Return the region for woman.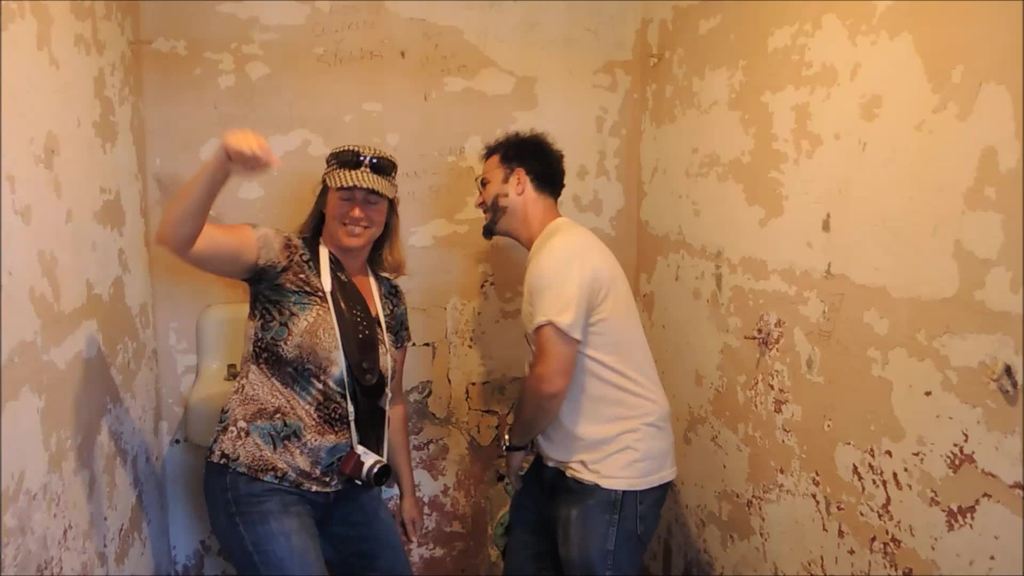
179, 130, 424, 559.
